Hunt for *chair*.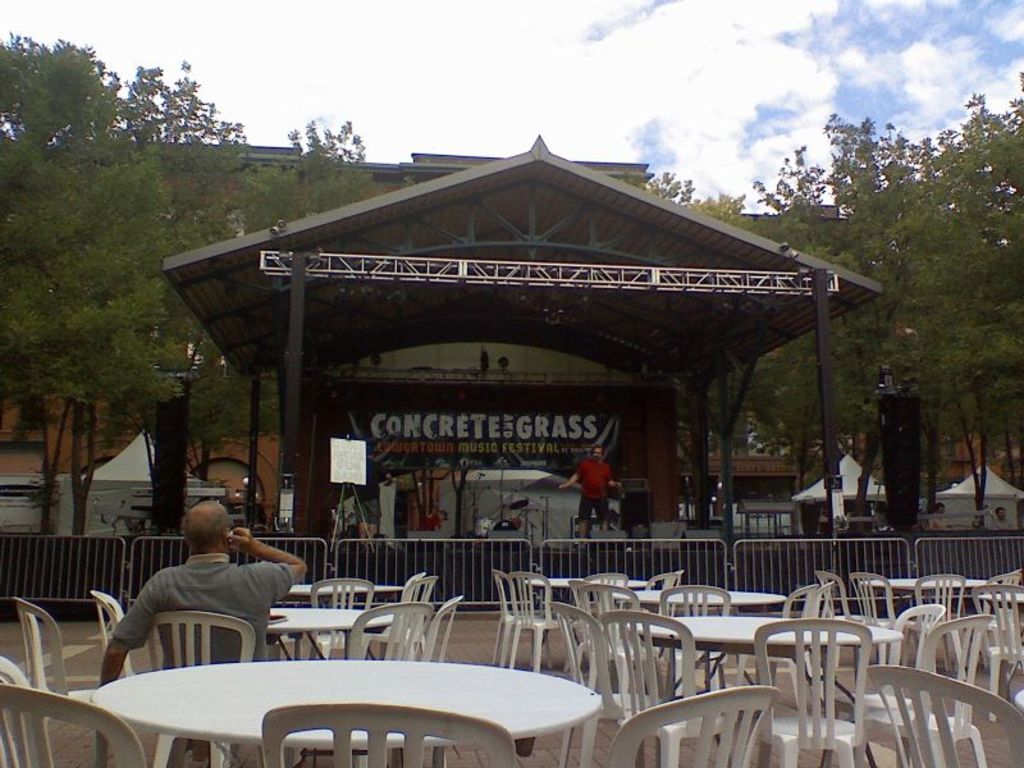
Hunted down at (x1=12, y1=589, x2=108, y2=767).
